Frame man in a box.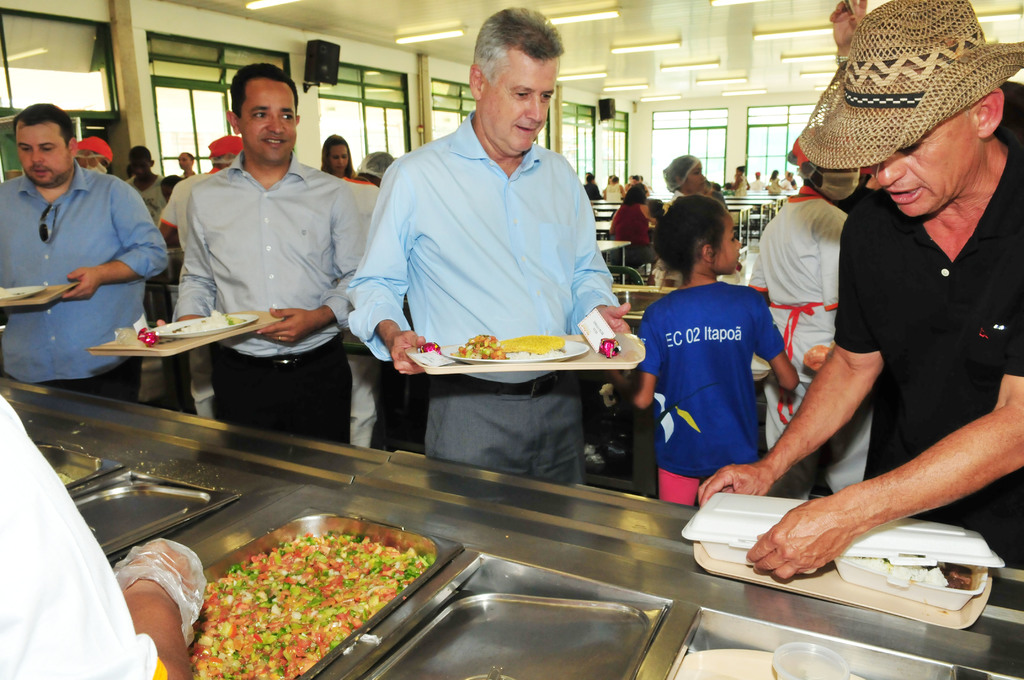
left=343, top=8, right=630, bottom=480.
